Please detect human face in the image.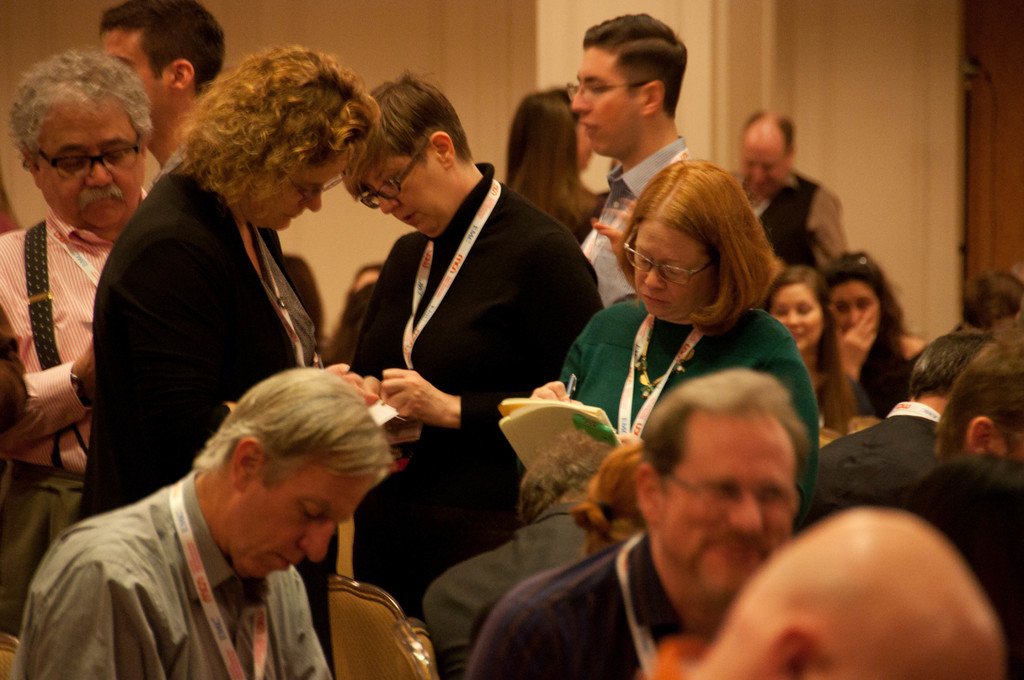
635:220:717:324.
